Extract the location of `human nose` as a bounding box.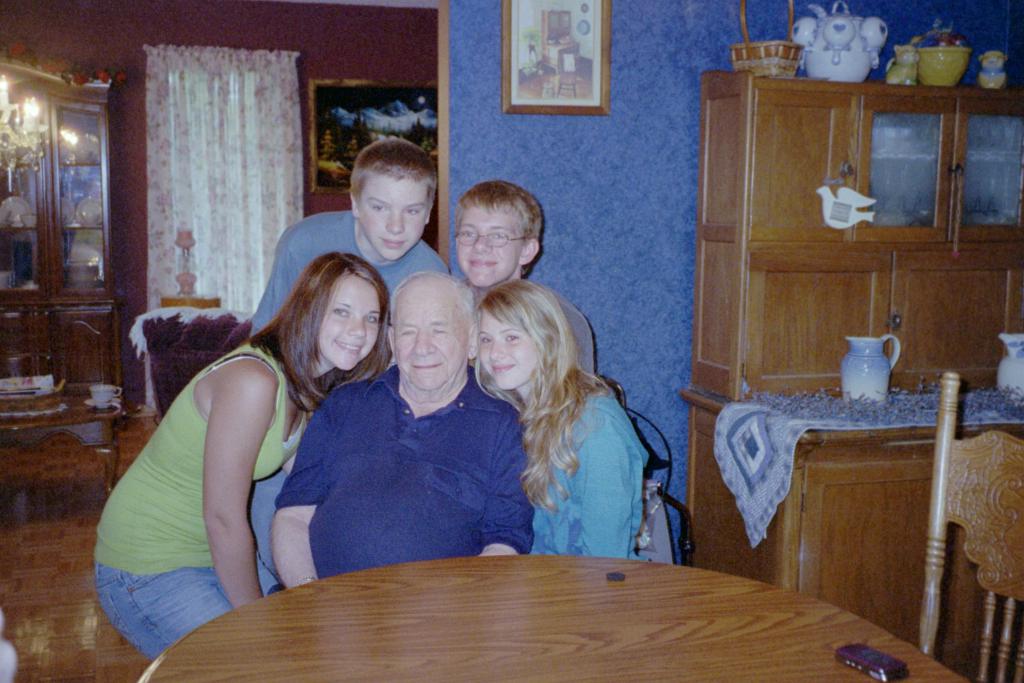
detection(472, 237, 491, 252).
